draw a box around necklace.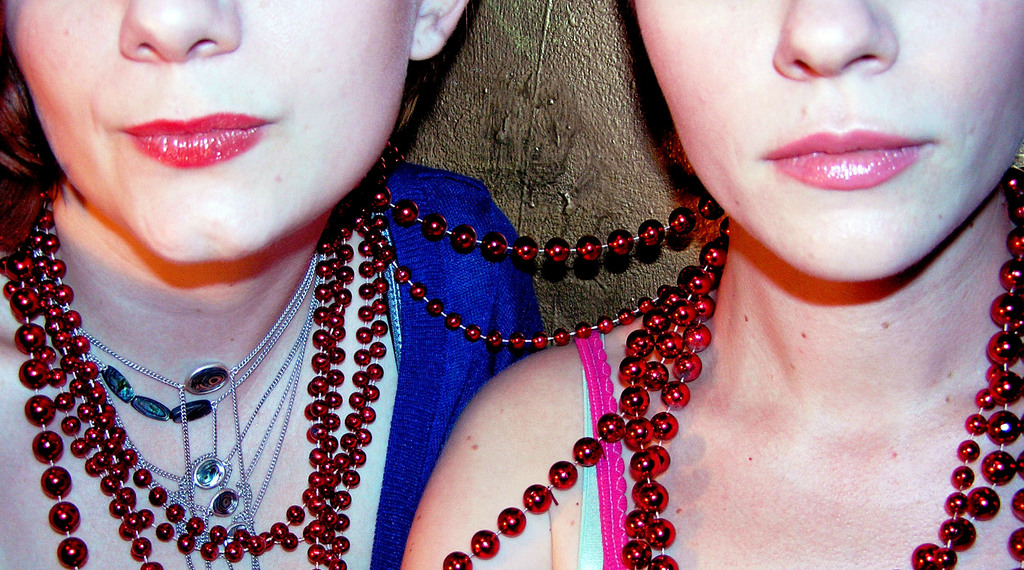
bbox(33, 192, 324, 569).
